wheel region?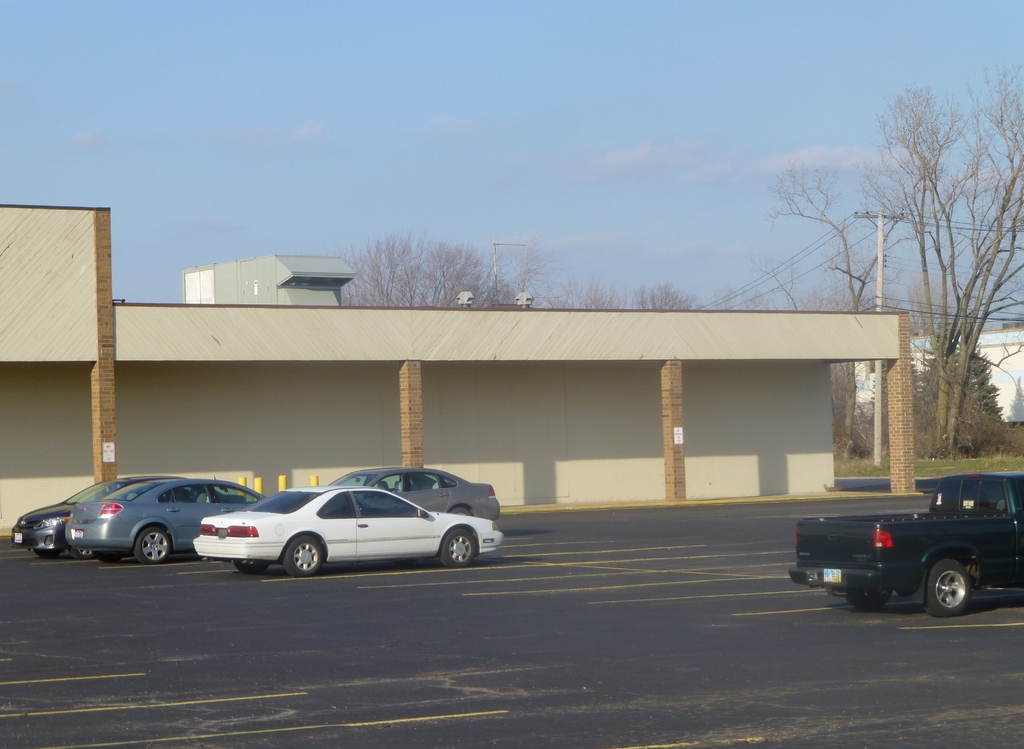
[845, 590, 890, 607]
